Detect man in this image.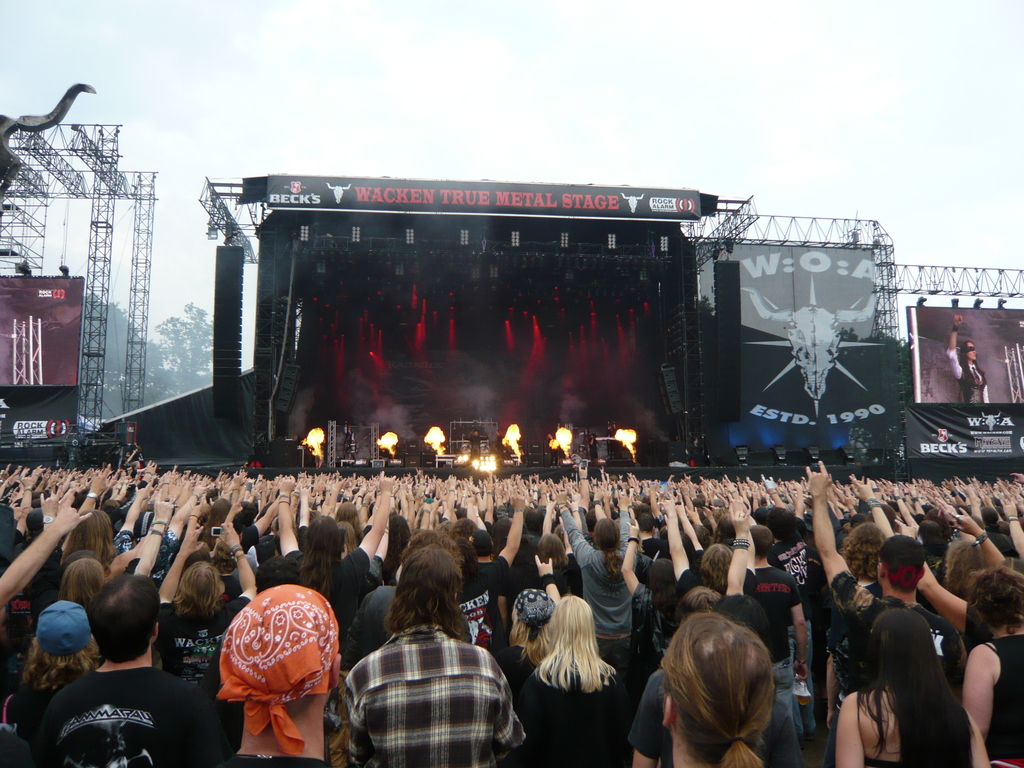
Detection: 343/419/355/458.
